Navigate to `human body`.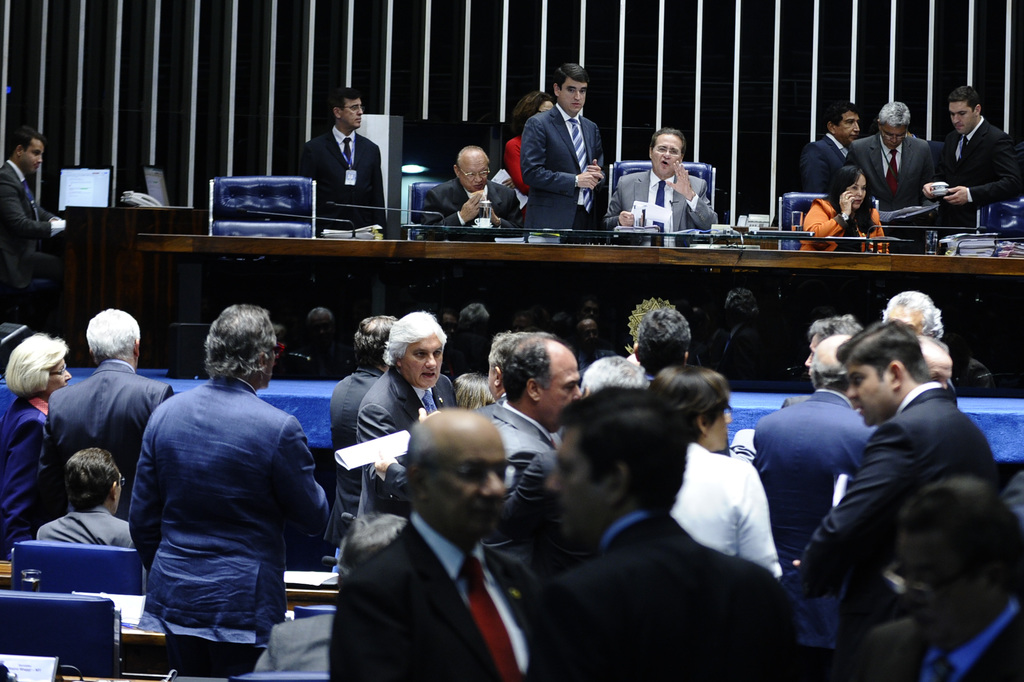
Navigation target: box=[923, 119, 1022, 248].
